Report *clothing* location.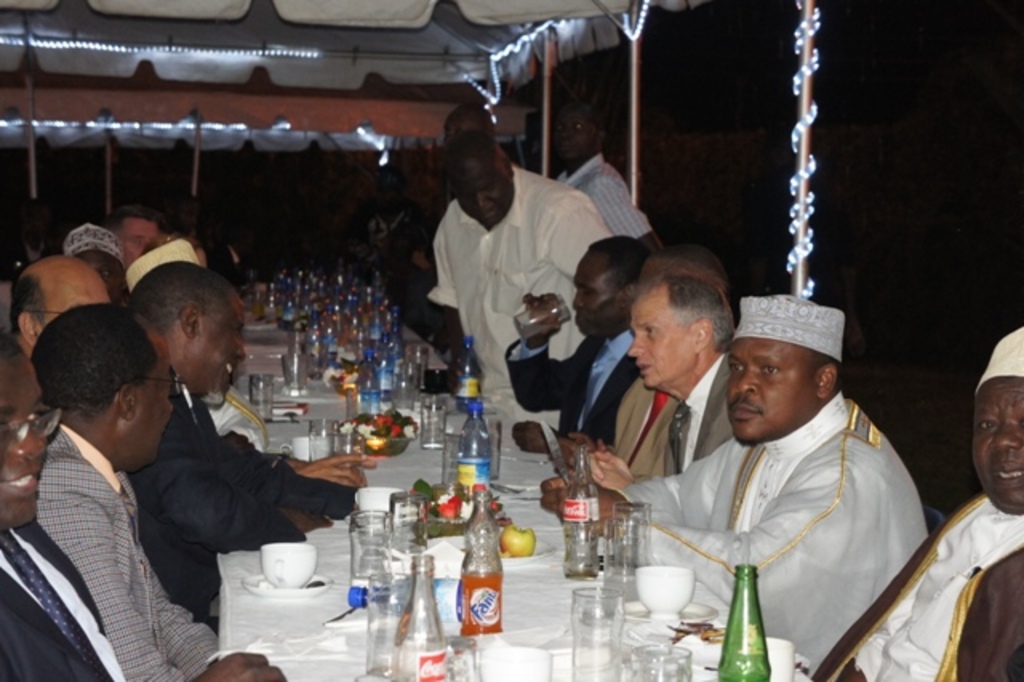
Report: bbox=(118, 383, 317, 631).
